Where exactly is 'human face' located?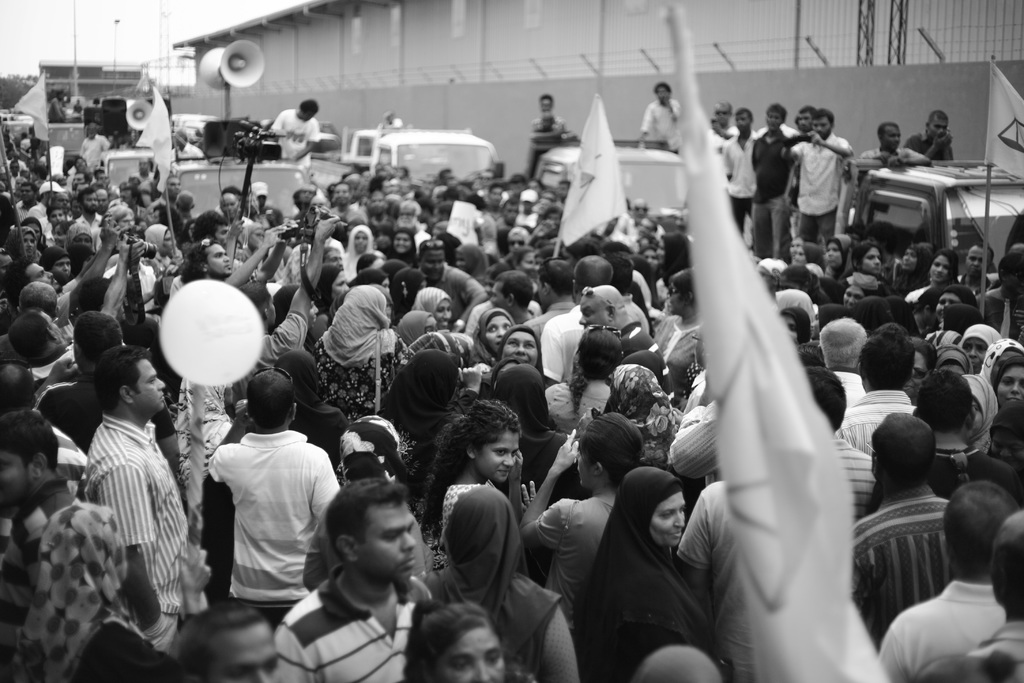
Its bounding box is 998:361:1023:409.
